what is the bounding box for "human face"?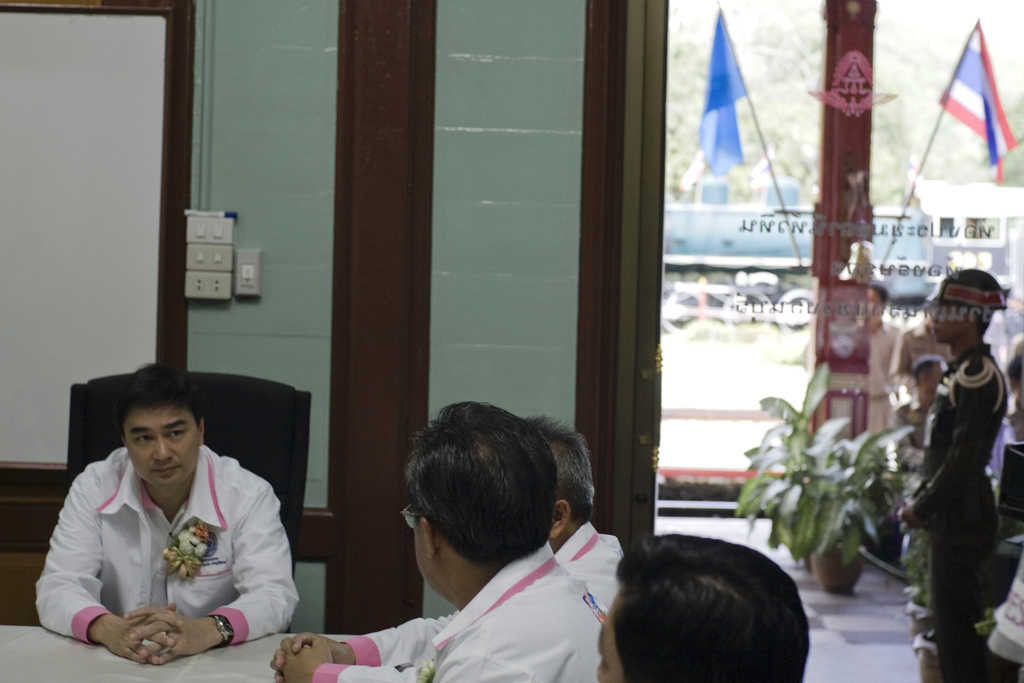
rect(868, 288, 879, 327).
